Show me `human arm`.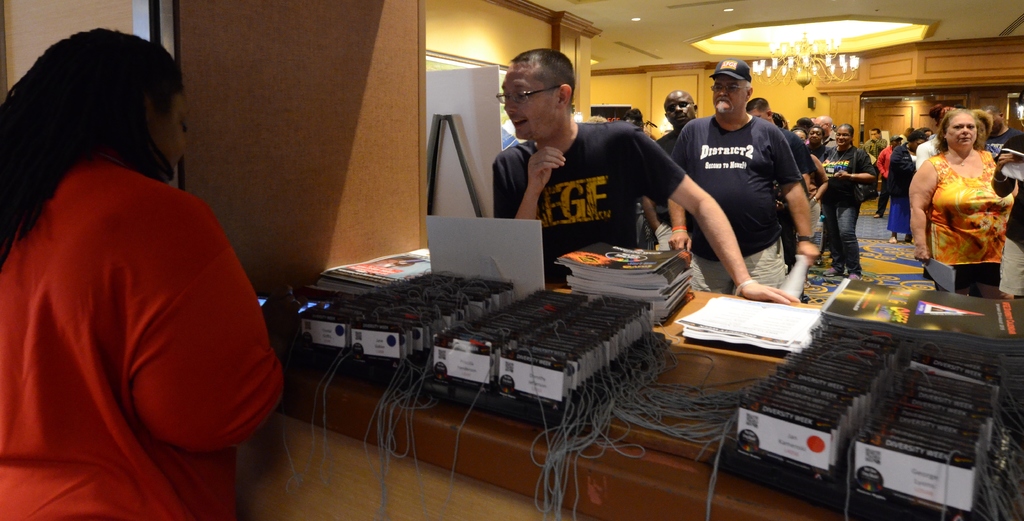
`human arm` is here: box=[798, 160, 863, 207].
